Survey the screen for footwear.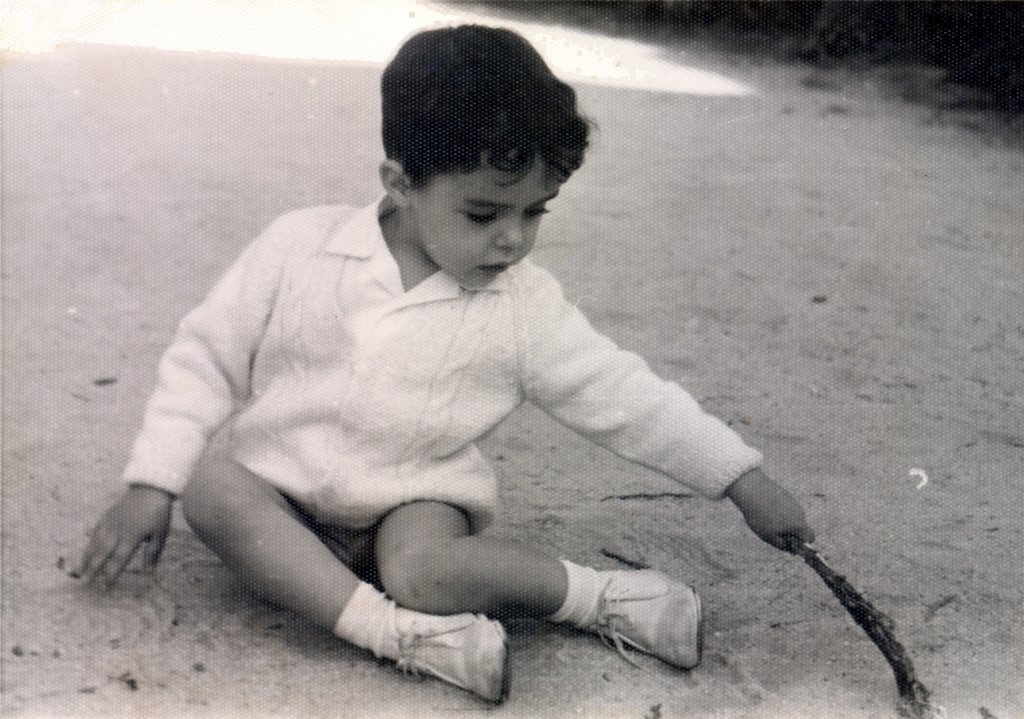
Survey found: {"x1": 376, "y1": 601, "x2": 509, "y2": 706}.
